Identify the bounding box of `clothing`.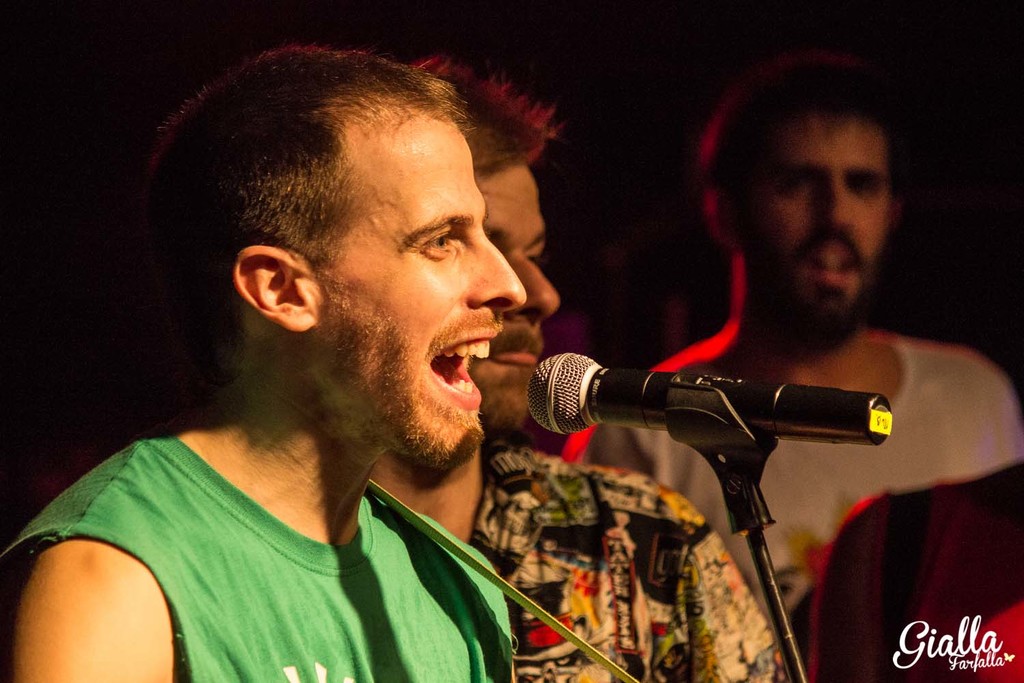
select_region(585, 337, 1023, 675).
